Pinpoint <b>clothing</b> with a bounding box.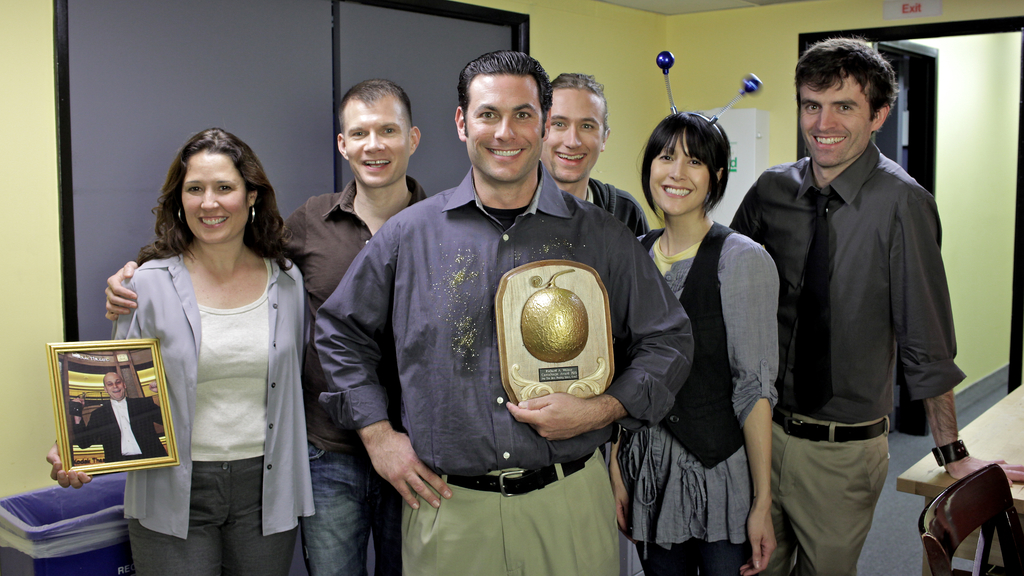
bbox=[311, 164, 687, 575].
